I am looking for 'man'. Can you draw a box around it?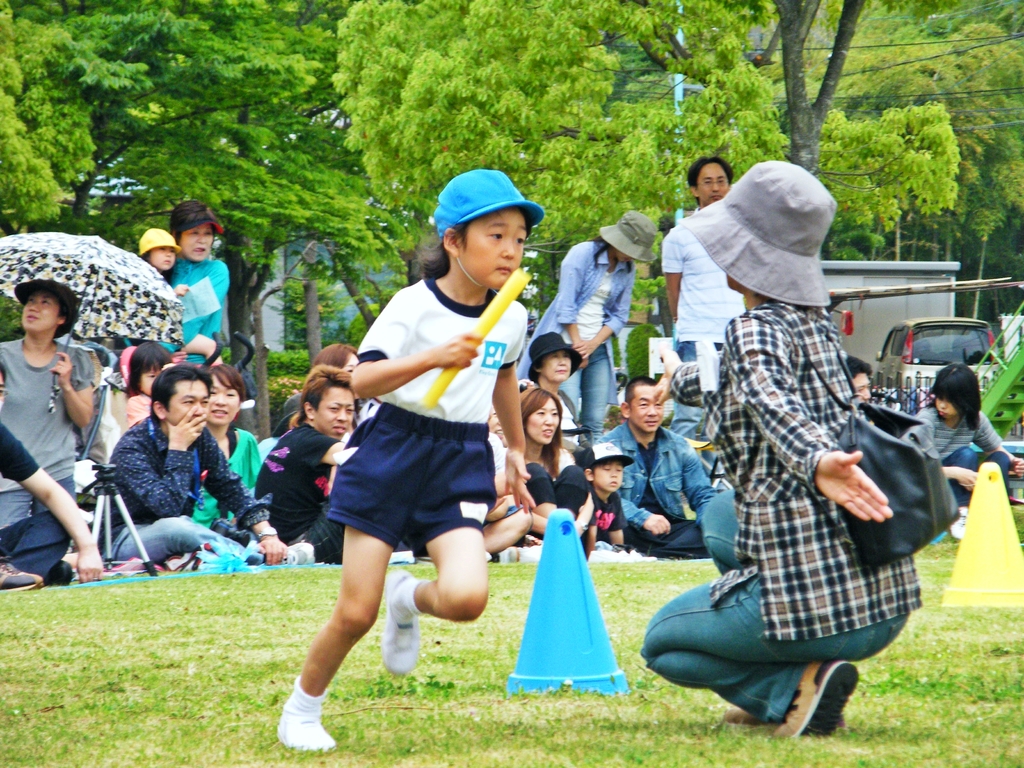
Sure, the bounding box is <bbox>0, 278, 98, 529</bbox>.
